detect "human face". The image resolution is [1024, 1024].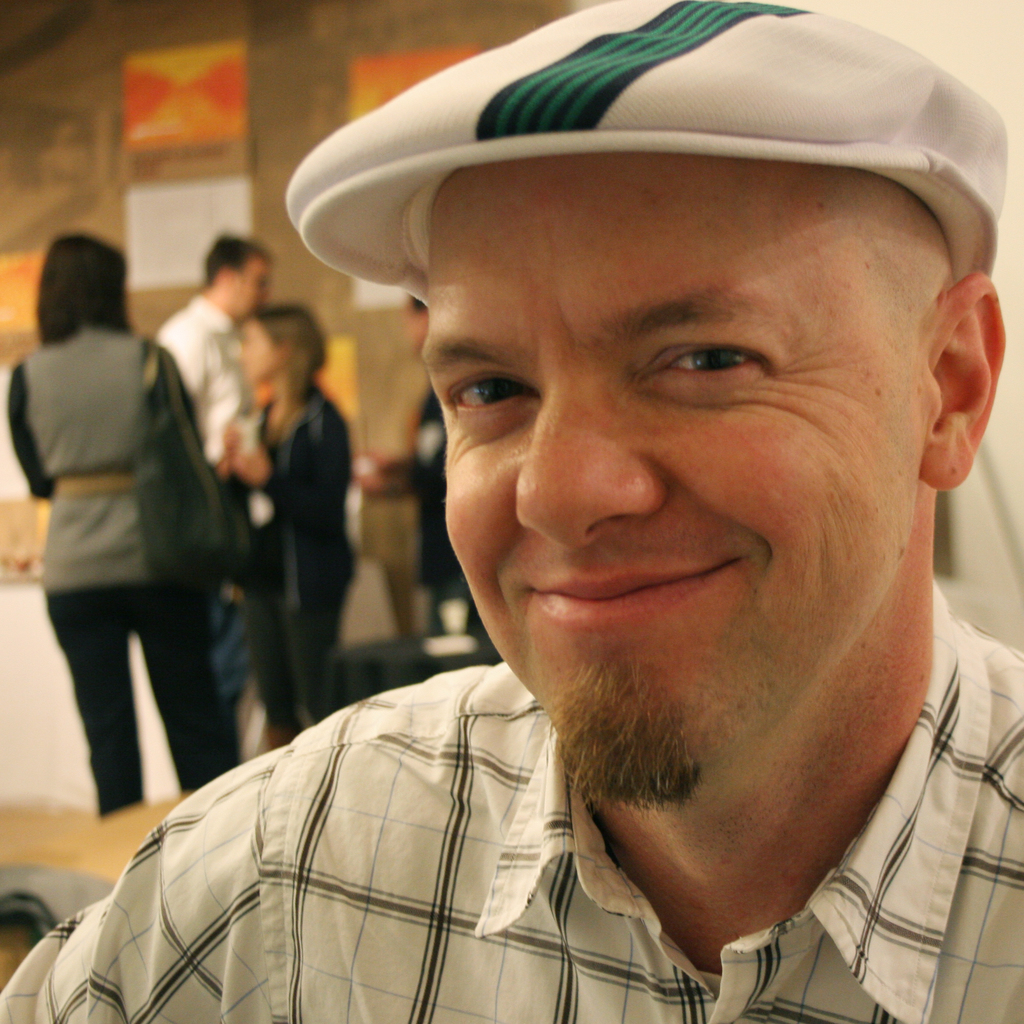
rect(426, 160, 910, 760).
